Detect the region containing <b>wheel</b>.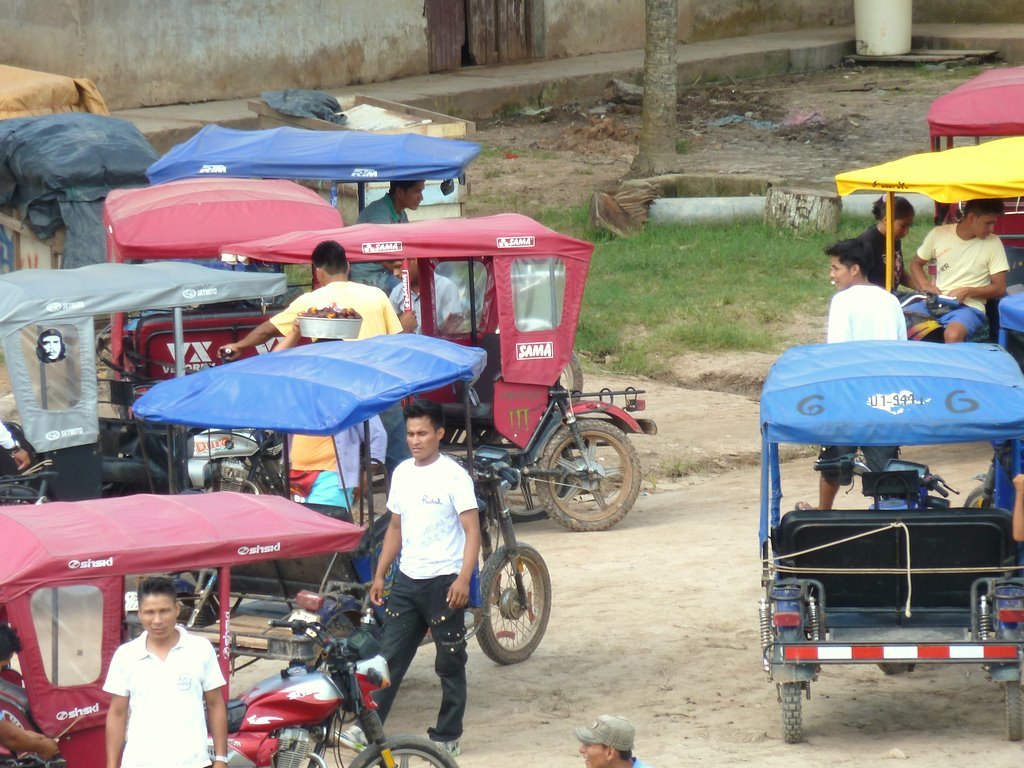
[476,554,547,683].
